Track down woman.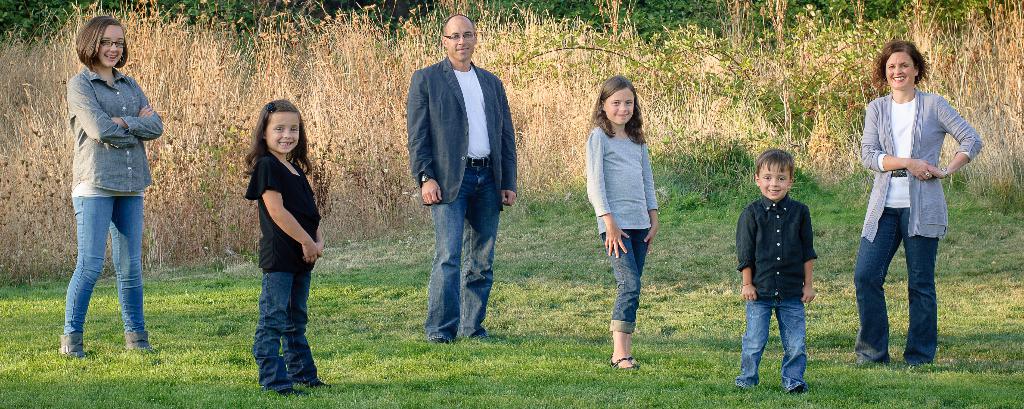
Tracked to box(46, 6, 165, 367).
